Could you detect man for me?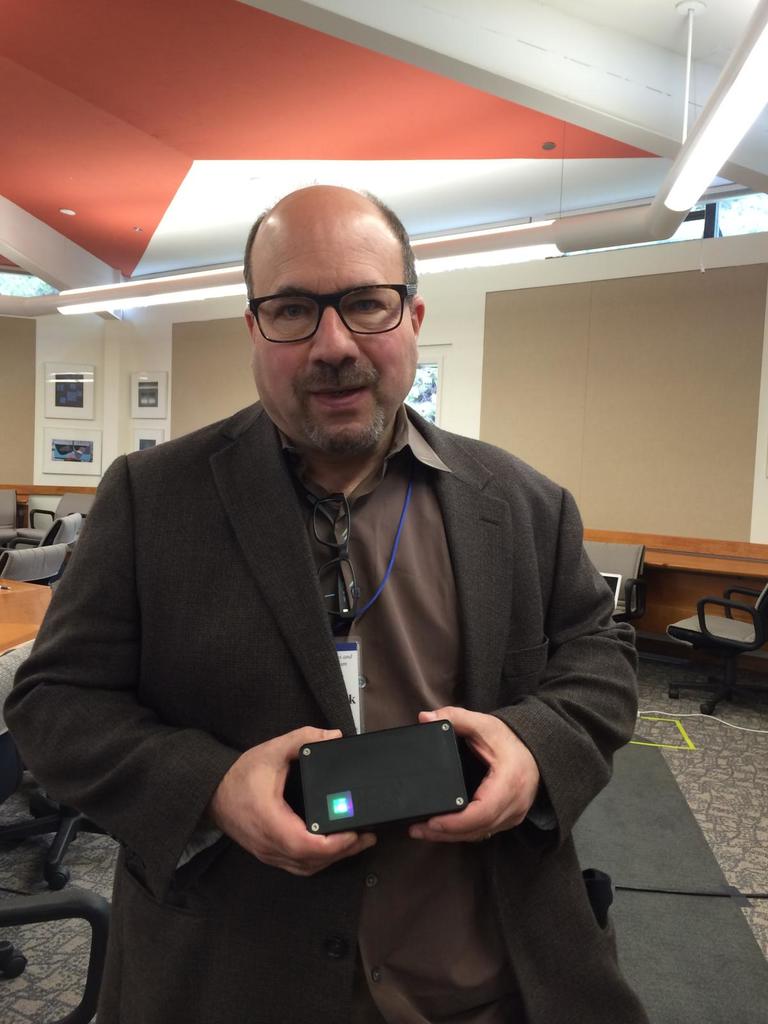
Detection result: (x1=68, y1=175, x2=642, y2=956).
